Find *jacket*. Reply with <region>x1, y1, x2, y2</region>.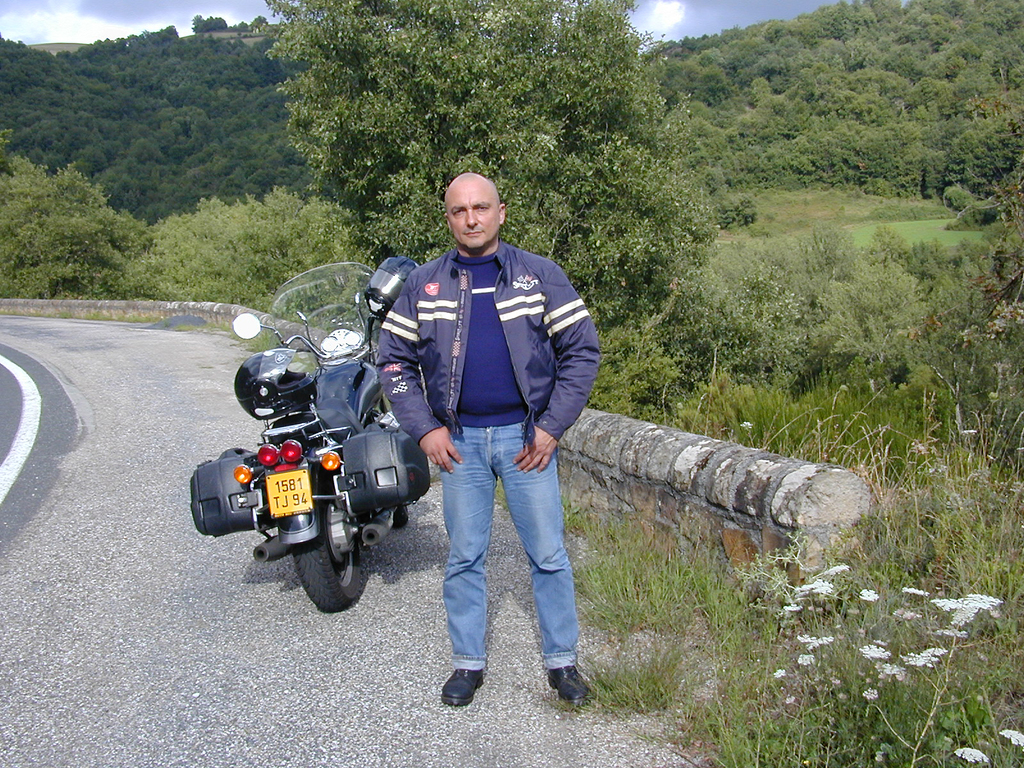
<region>366, 214, 591, 454</region>.
